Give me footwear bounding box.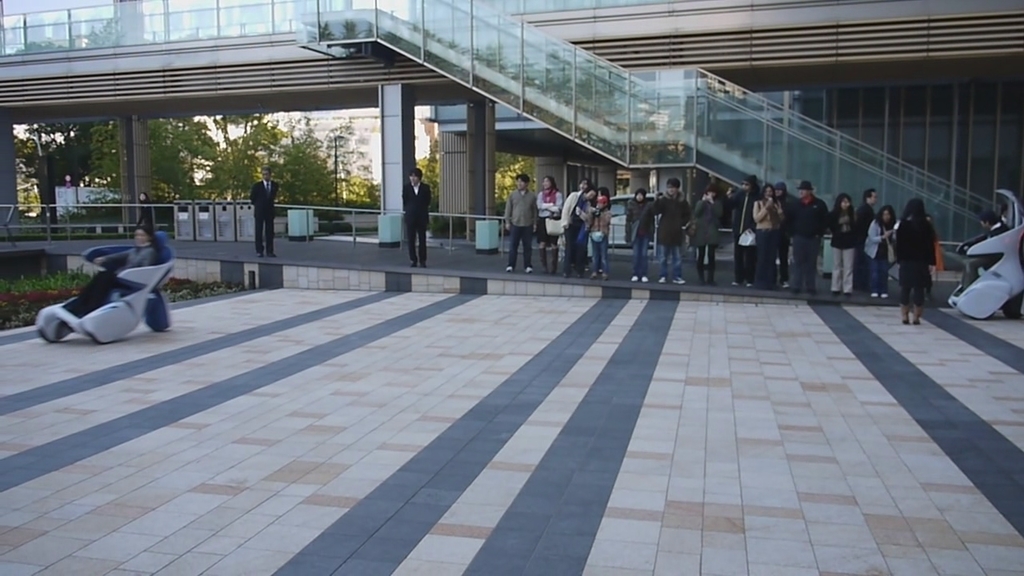
rect(631, 273, 638, 282).
